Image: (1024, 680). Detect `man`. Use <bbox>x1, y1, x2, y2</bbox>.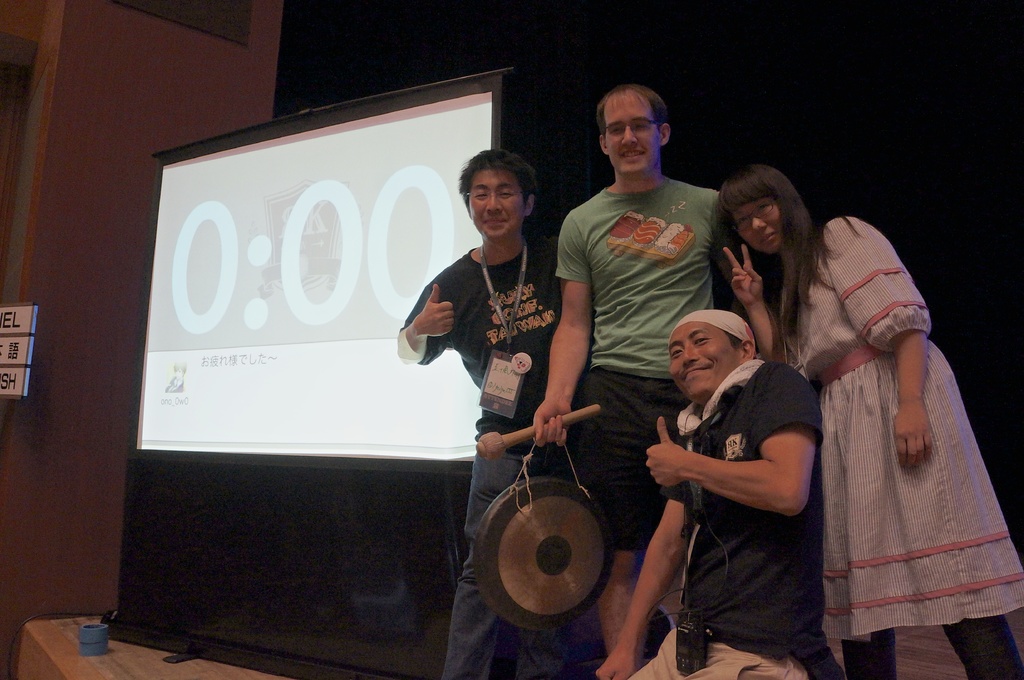
<bbox>531, 85, 739, 674</bbox>.
